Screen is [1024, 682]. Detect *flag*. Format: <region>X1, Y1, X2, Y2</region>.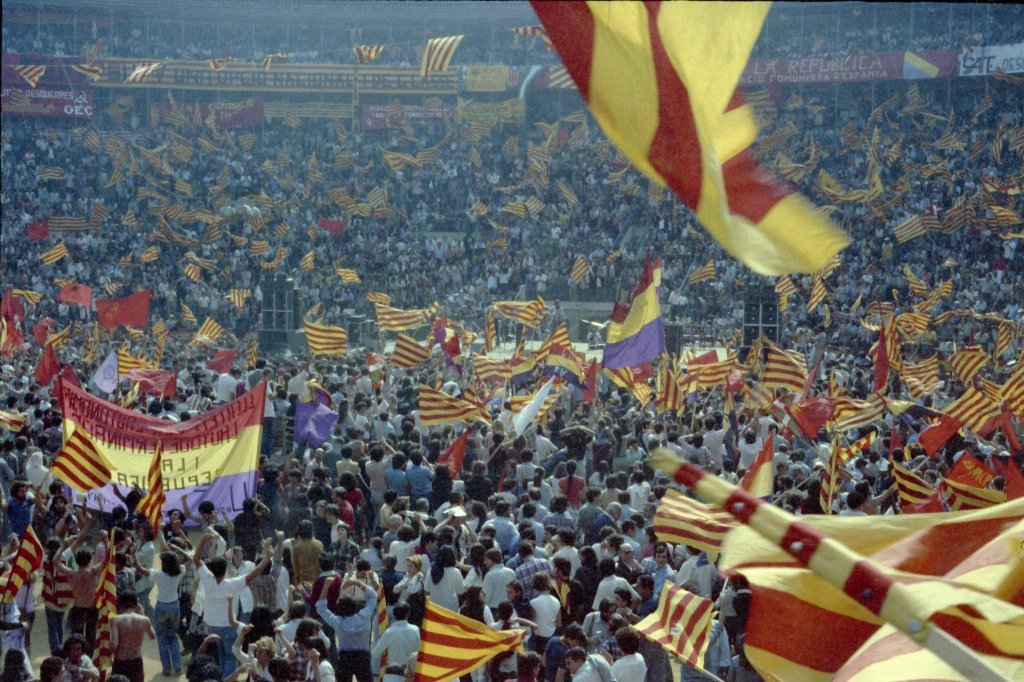
<region>423, 32, 465, 79</region>.
